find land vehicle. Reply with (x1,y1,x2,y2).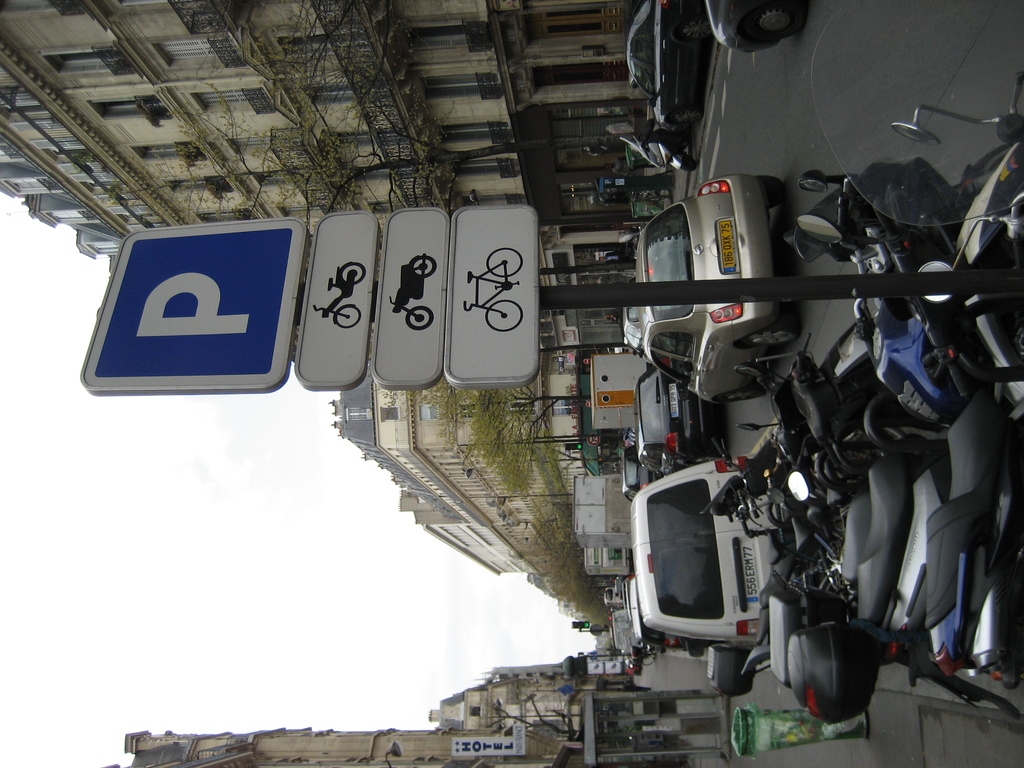
(630,578,721,657).
